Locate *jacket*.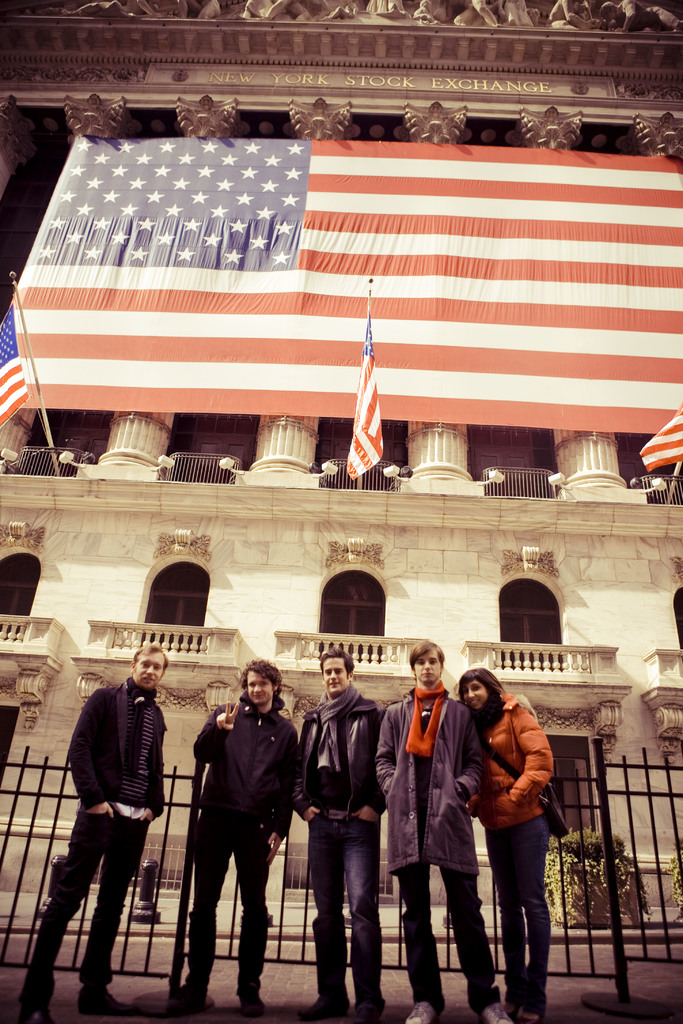
Bounding box: box=[300, 696, 375, 806].
